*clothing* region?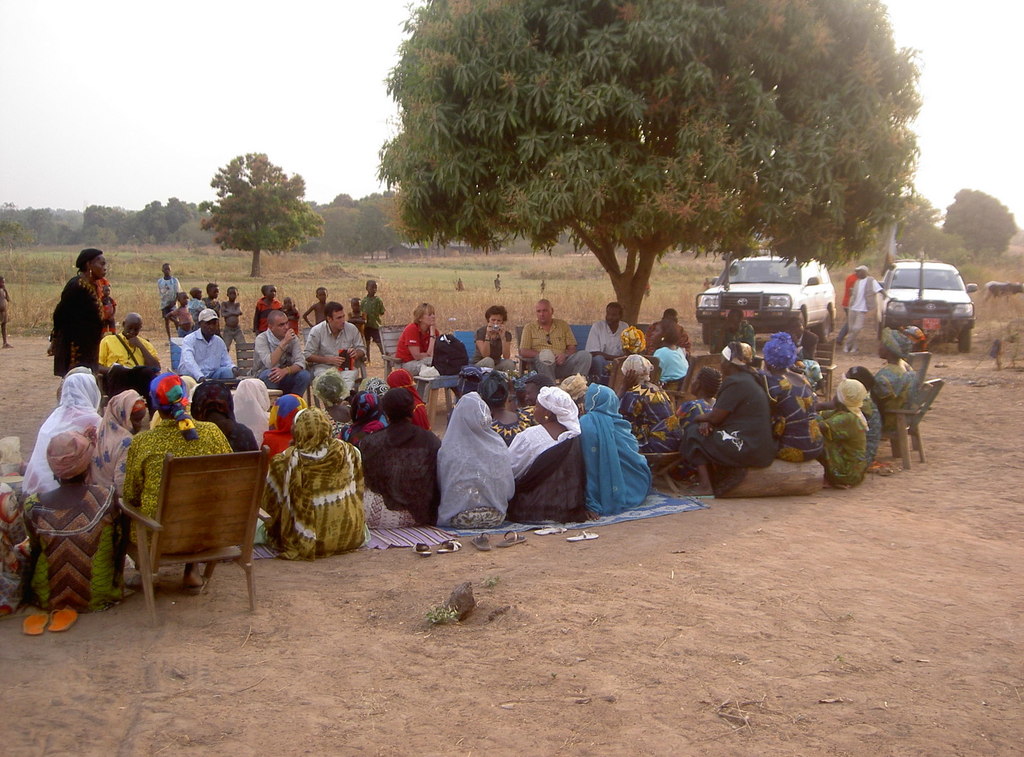
box=[248, 335, 310, 388]
